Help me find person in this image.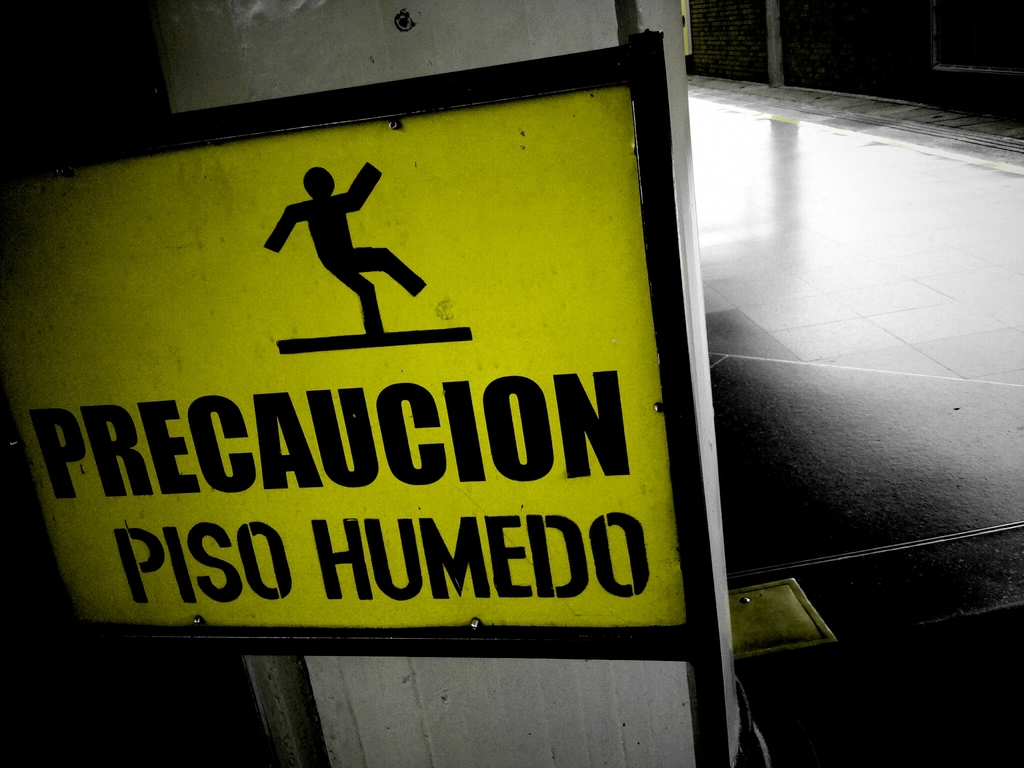
Found it: x1=267 y1=162 x2=431 y2=335.
